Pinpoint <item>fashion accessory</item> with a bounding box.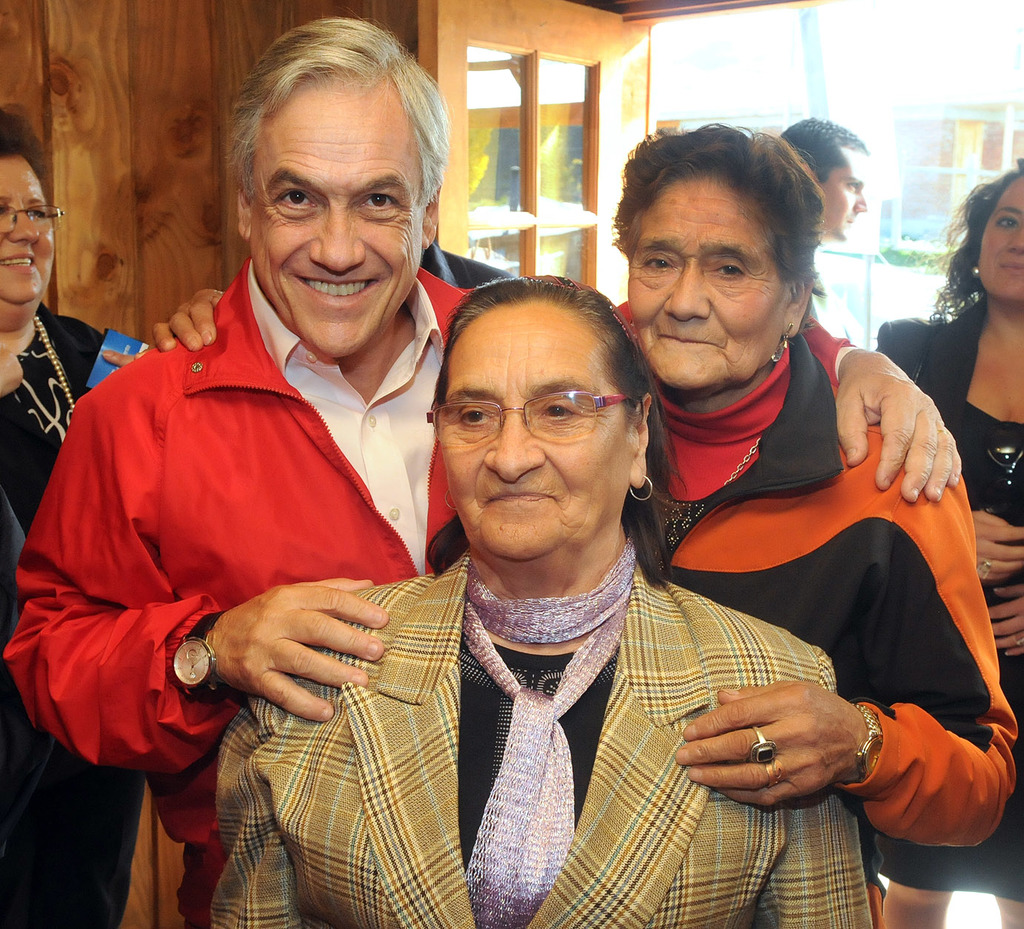
{"left": 971, "top": 260, "right": 980, "bottom": 274}.
